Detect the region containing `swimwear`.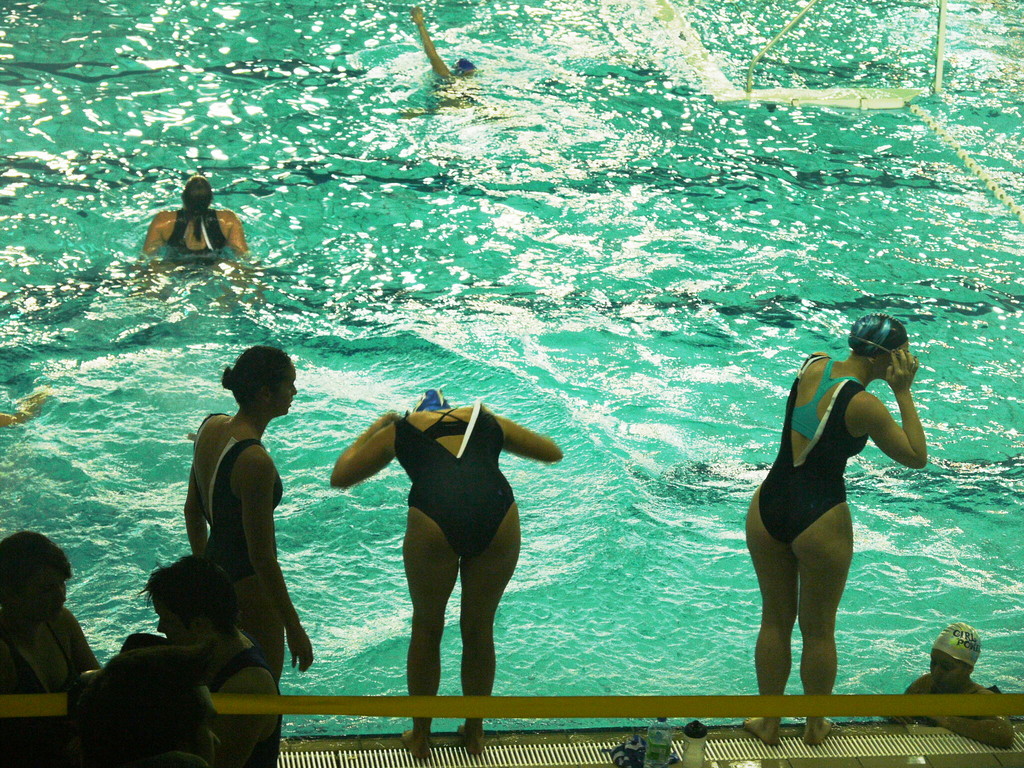
(left=188, top=645, right=287, bottom=767).
